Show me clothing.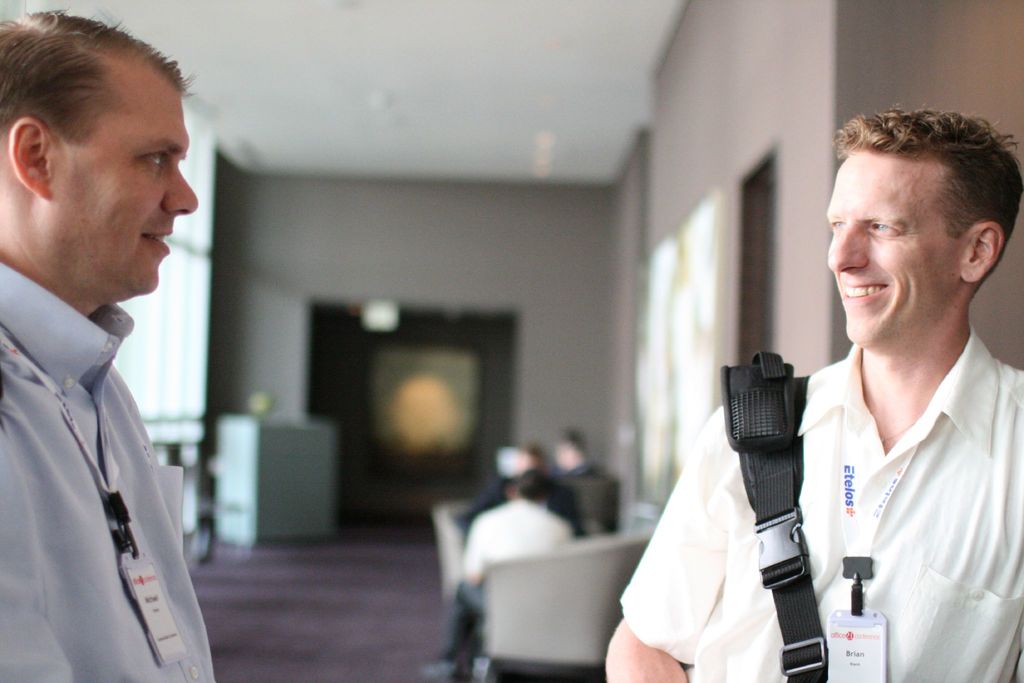
clothing is here: {"left": 452, "top": 474, "right": 592, "bottom": 547}.
